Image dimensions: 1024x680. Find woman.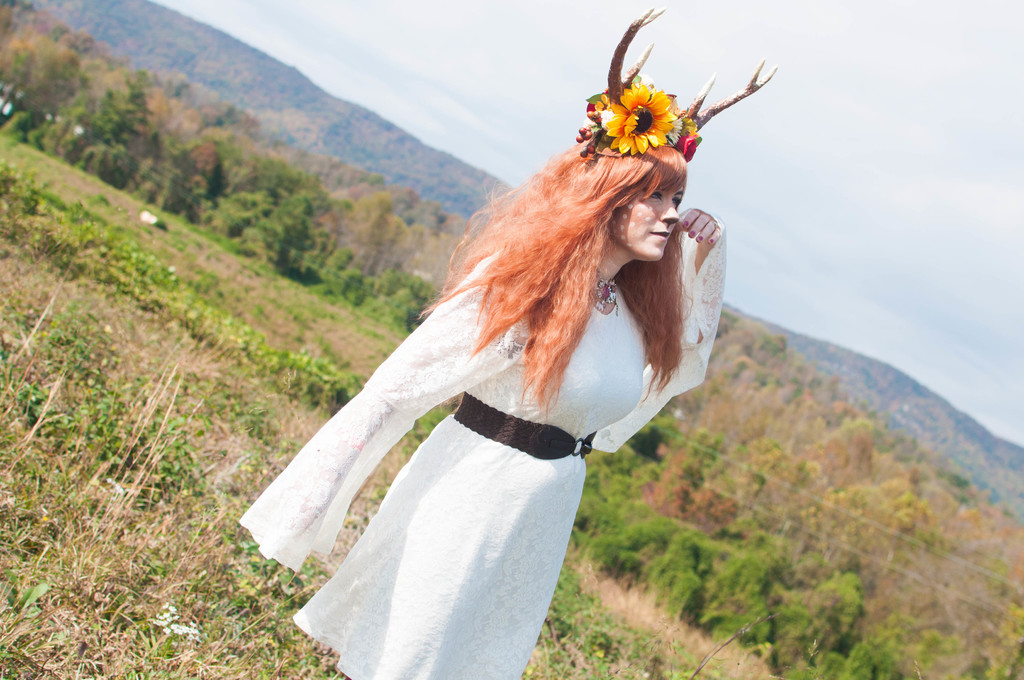
{"left": 282, "top": 65, "right": 737, "bottom": 653}.
